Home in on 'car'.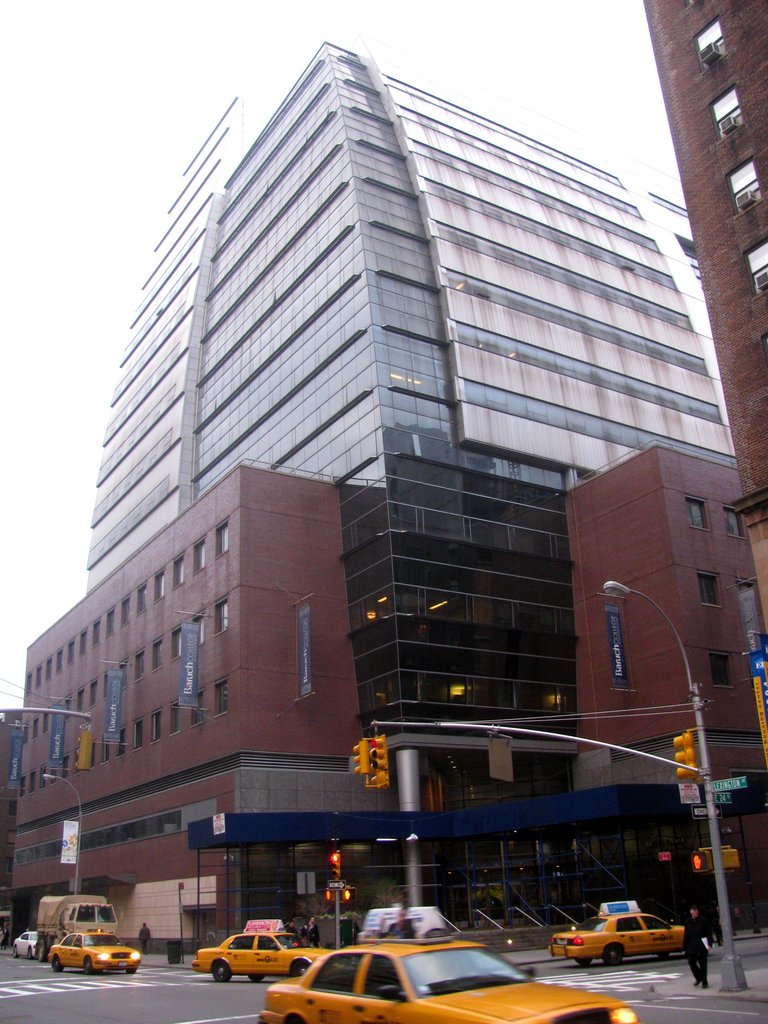
Homed in at l=26, t=902, r=138, b=979.
